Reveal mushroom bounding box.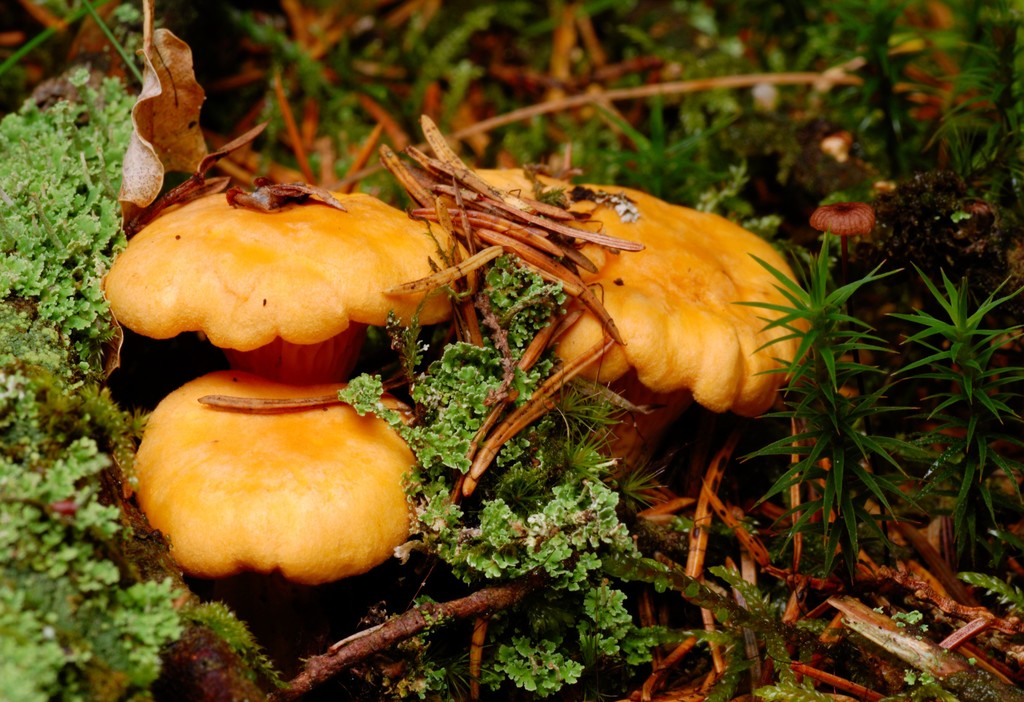
Revealed: bbox(100, 182, 474, 388).
